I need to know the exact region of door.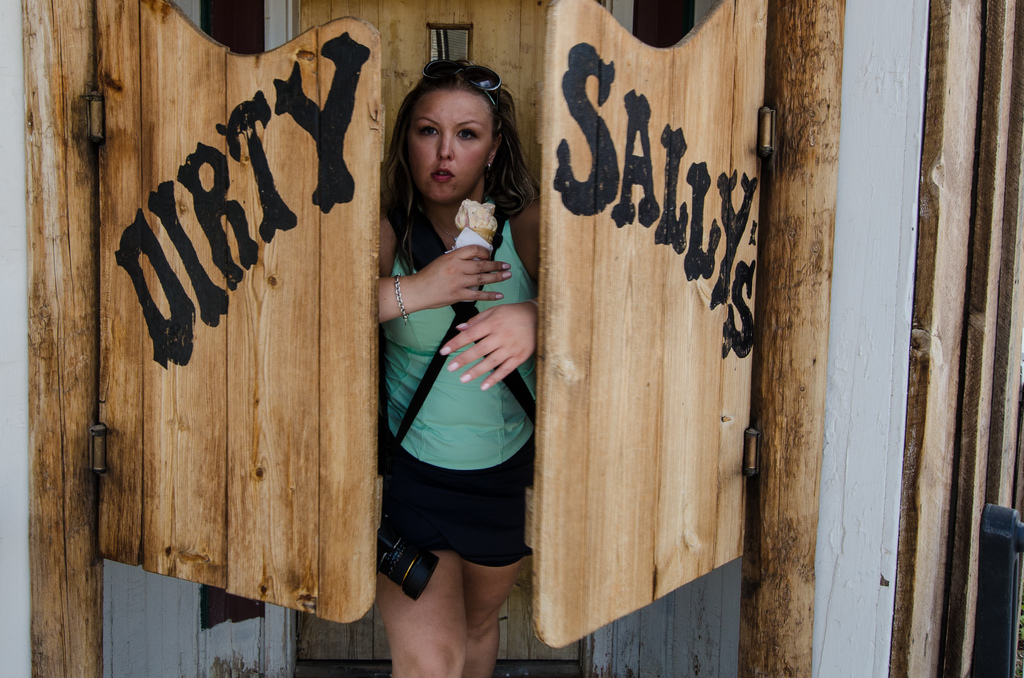
Region: 86 0 382 626.
